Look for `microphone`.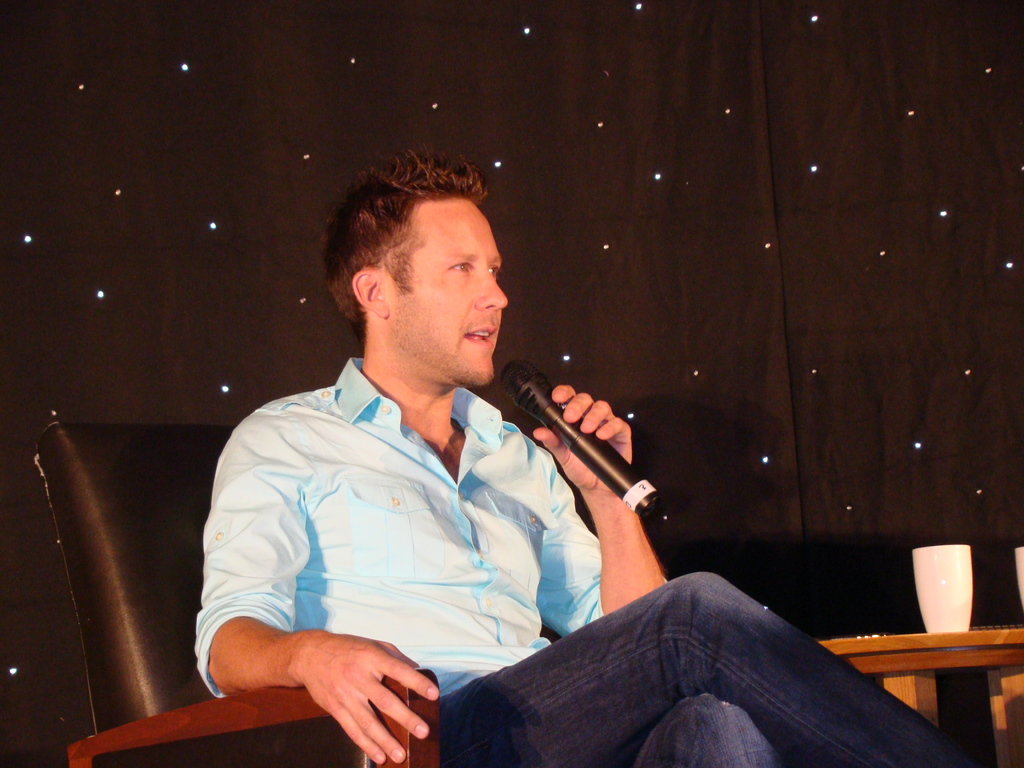
Found: (x1=495, y1=374, x2=655, y2=559).
